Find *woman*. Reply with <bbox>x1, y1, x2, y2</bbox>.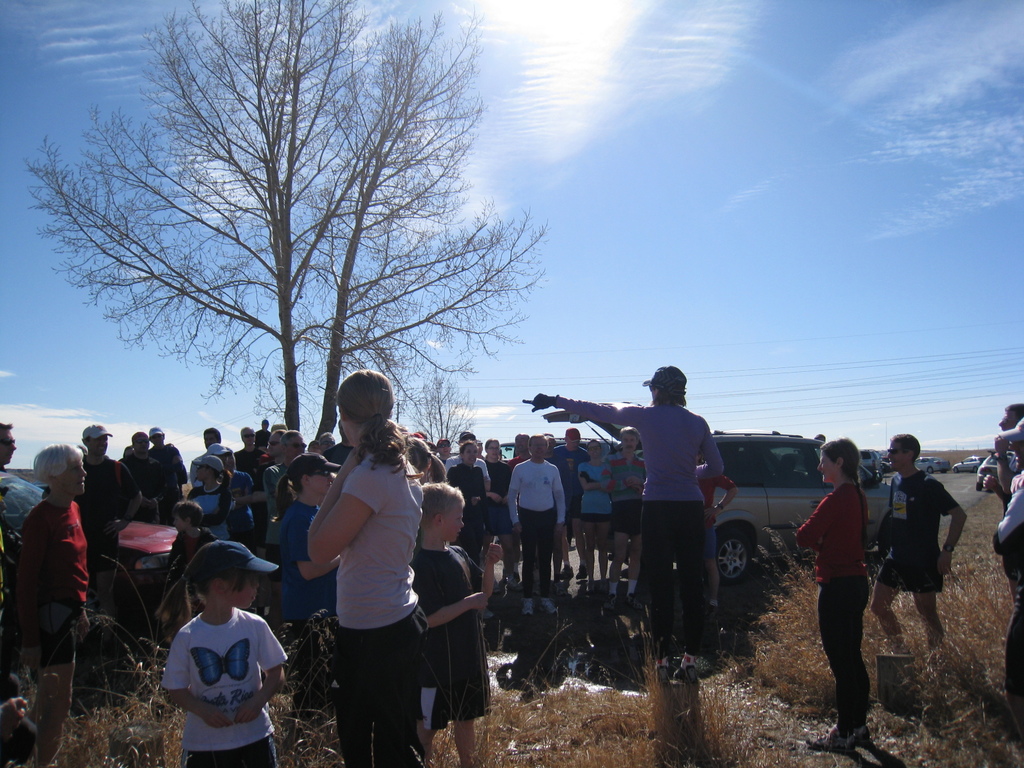
<bbox>280, 366, 451, 767</bbox>.
